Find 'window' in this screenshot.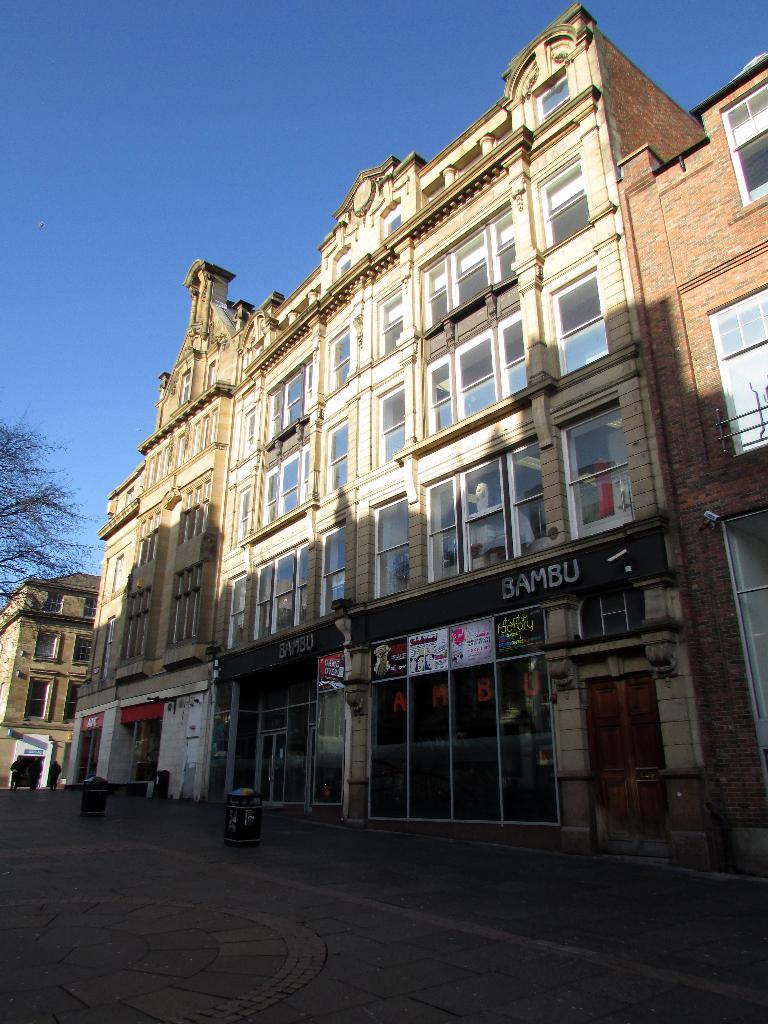
The bounding box for 'window' is detection(42, 591, 63, 616).
